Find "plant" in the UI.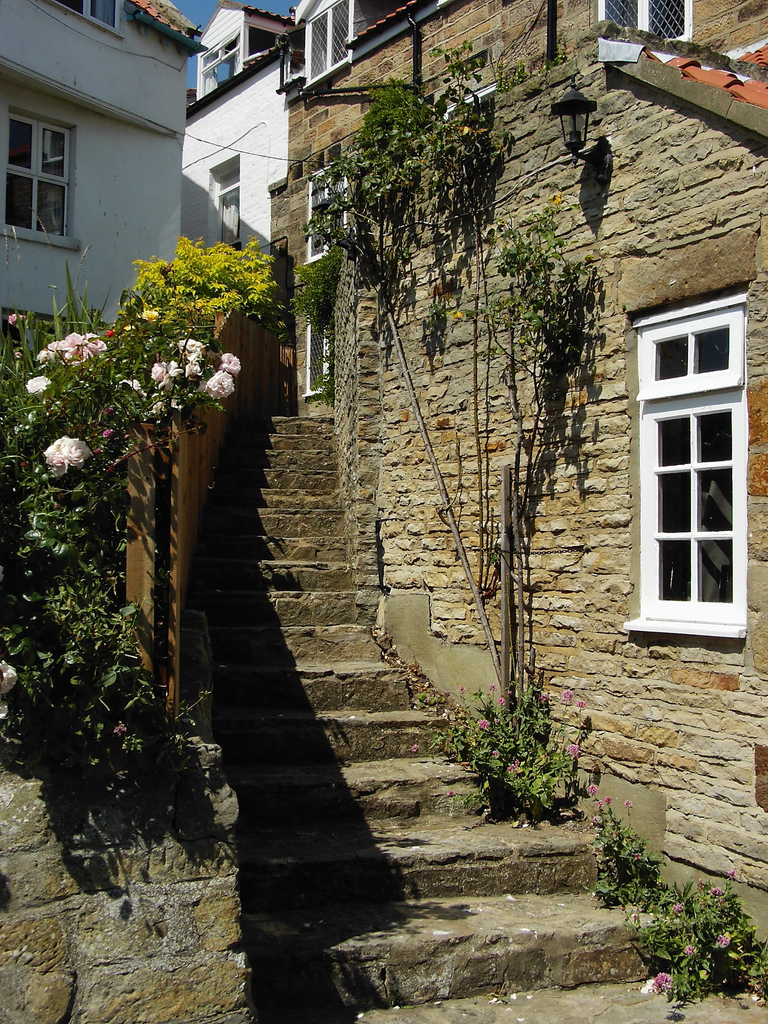
UI element at {"x1": 644, "y1": 875, "x2": 767, "y2": 1023}.
